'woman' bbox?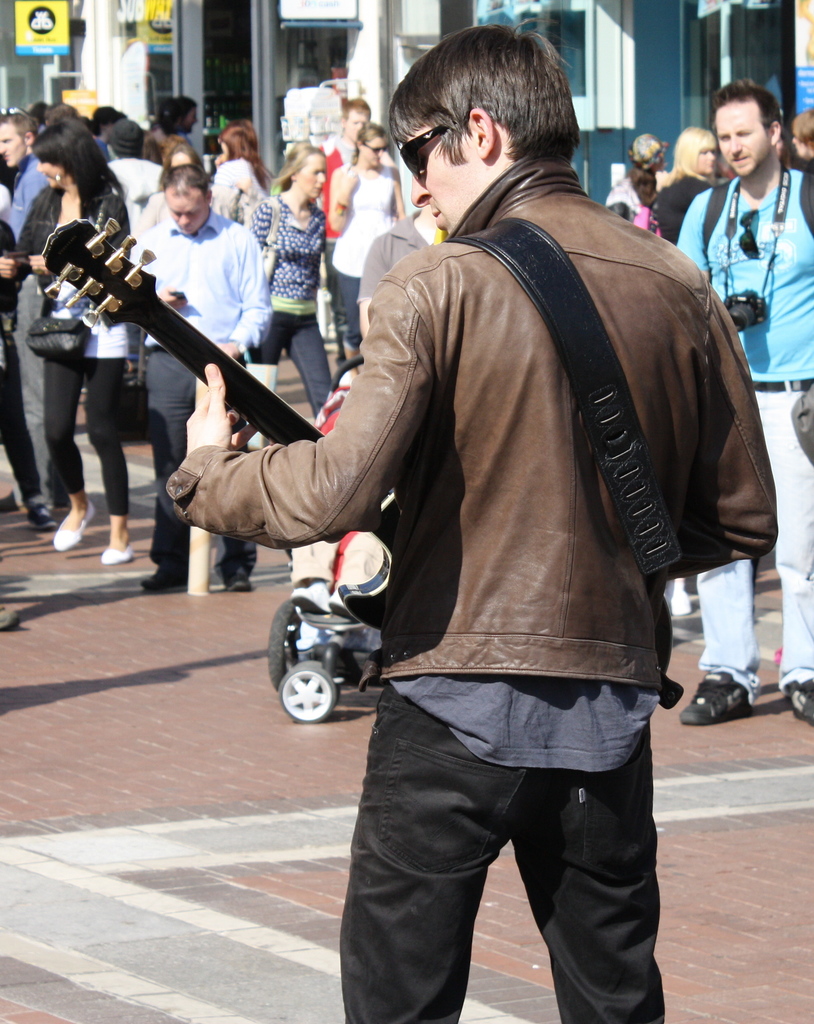
<region>18, 120, 130, 566</region>
